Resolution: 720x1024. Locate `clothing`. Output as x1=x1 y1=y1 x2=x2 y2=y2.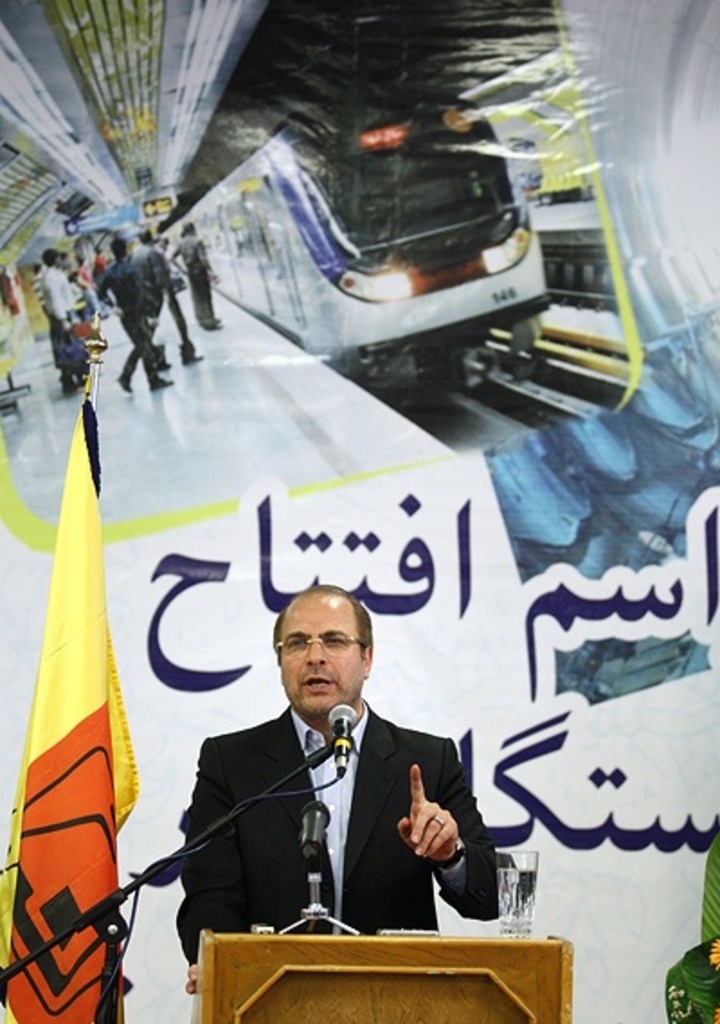
x1=128 y1=243 x2=187 y2=356.
